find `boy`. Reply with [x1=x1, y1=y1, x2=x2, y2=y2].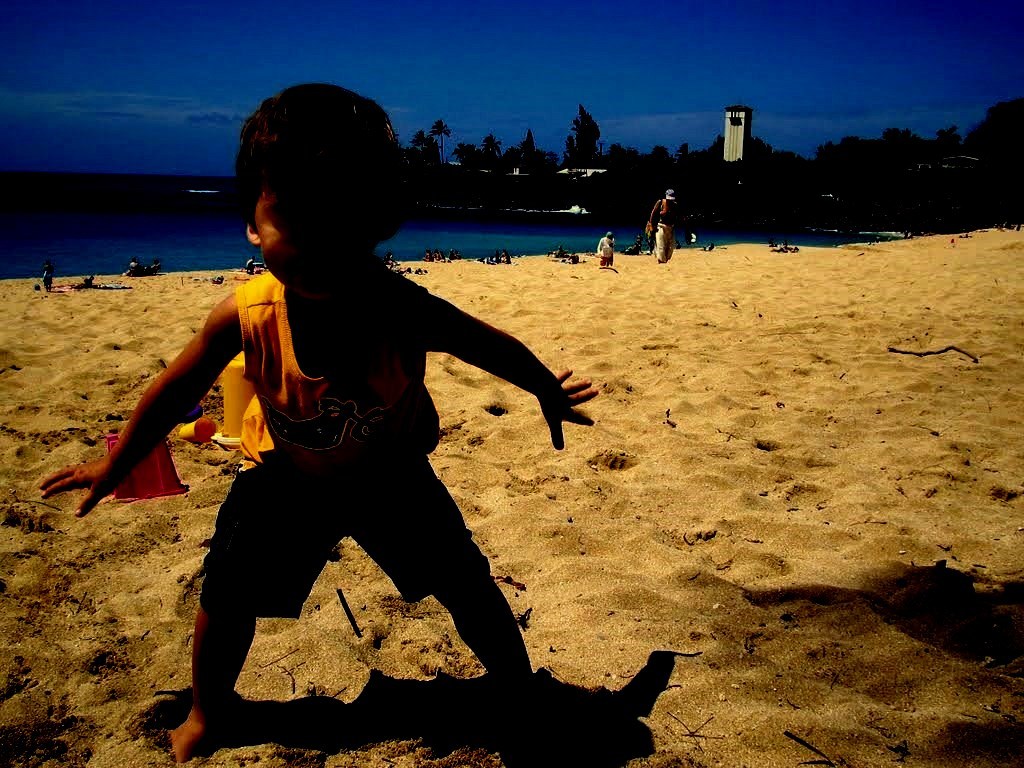
[x1=40, y1=140, x2=601, y2=702].
